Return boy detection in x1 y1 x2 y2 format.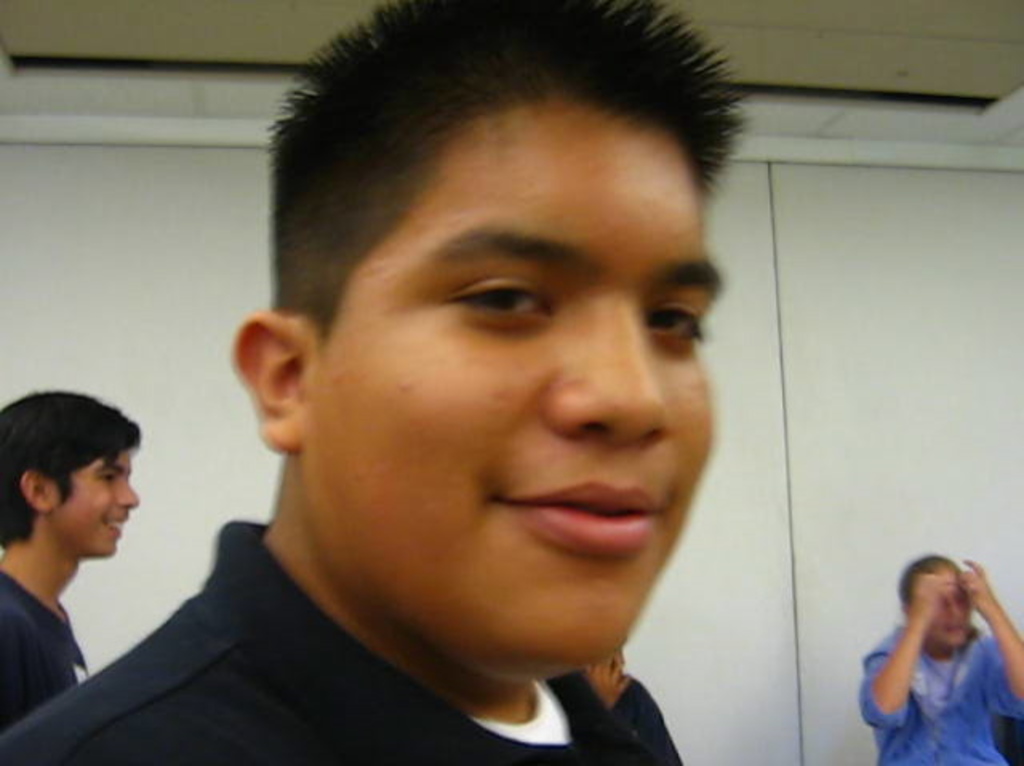
0 398 187 721.
